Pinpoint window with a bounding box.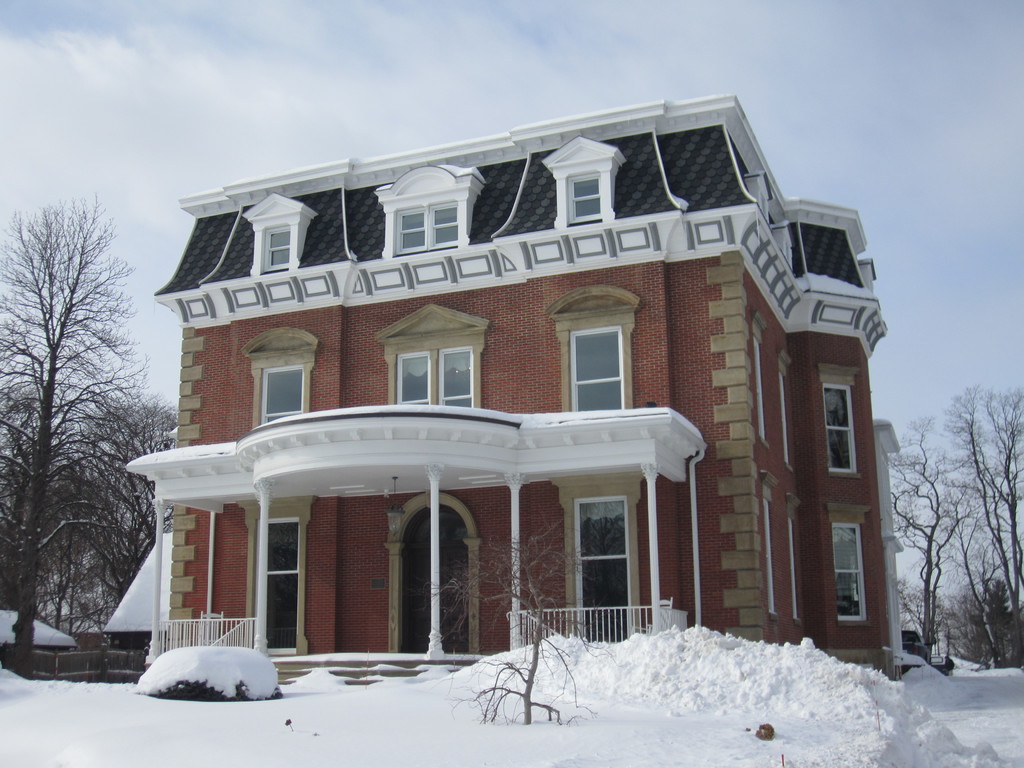
<region>823, 384, 861, 474</region>.
